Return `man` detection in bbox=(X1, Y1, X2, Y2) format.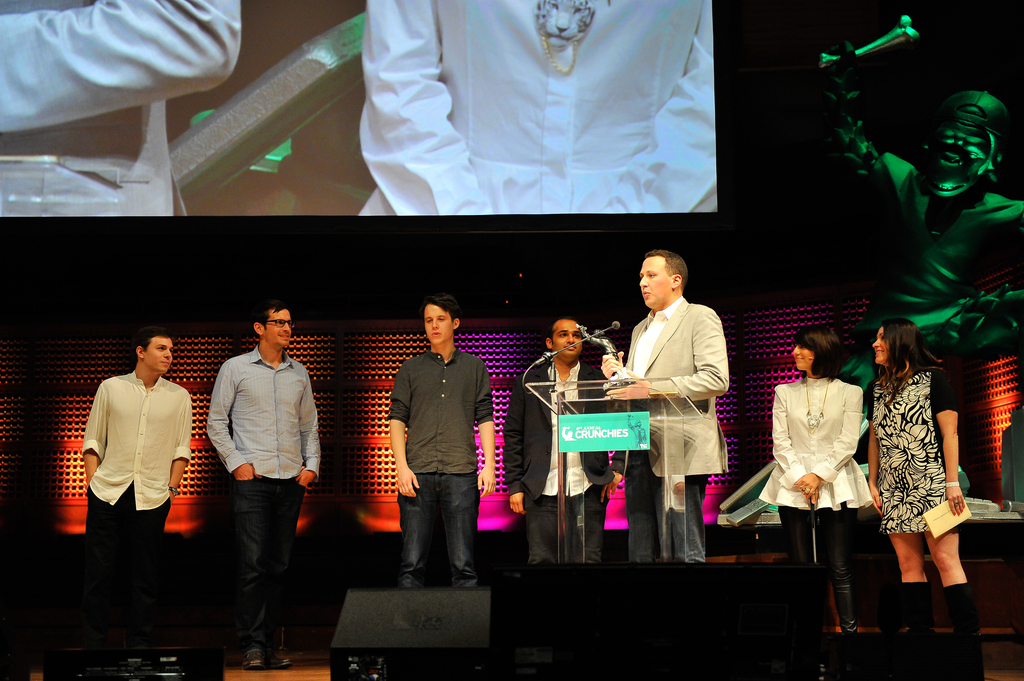
bbox=(195, 304, 317, 652).
